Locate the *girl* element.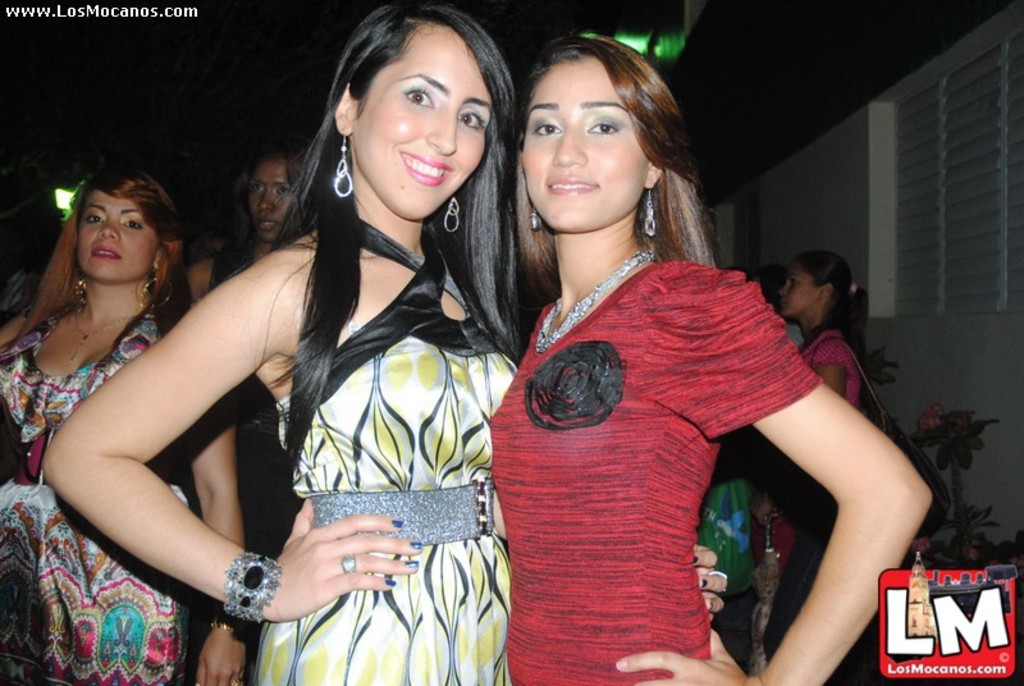
Element bbox: box=[490, 38, 934, 685].
